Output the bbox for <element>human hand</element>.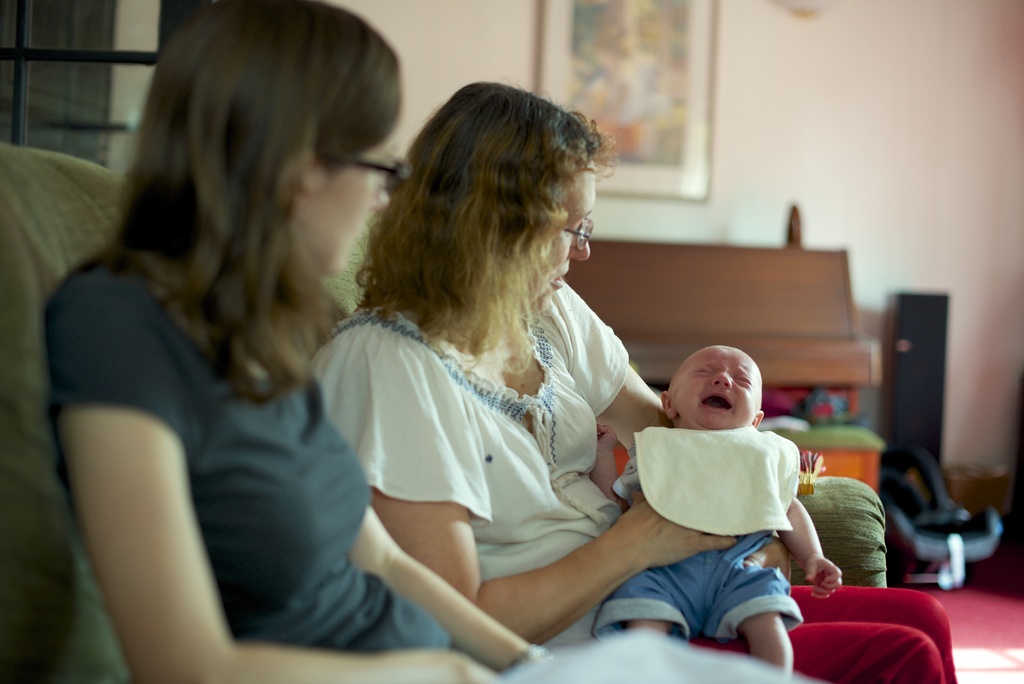
x1=805 y1=550 x2=845 y2=600.
